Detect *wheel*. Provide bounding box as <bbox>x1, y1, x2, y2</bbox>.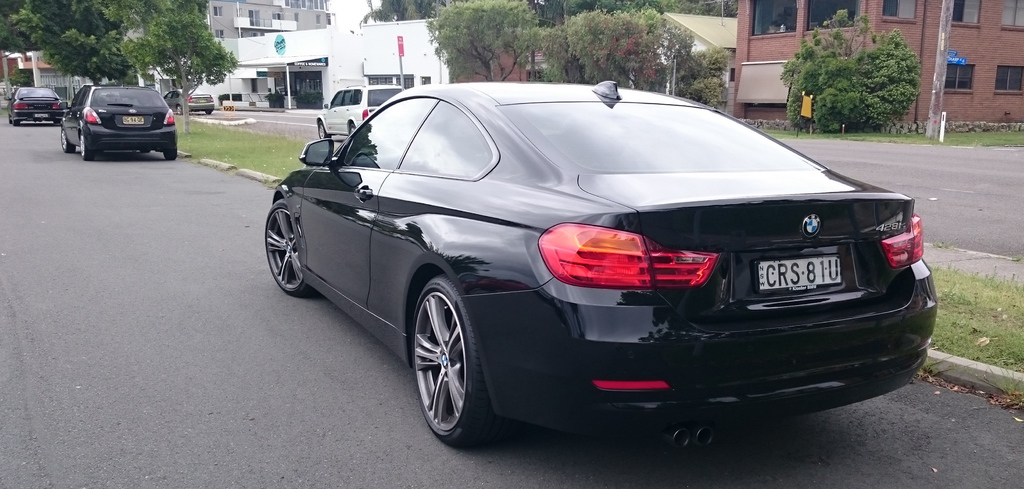
<bbox>162, 131, 180, 161</bbox>.
